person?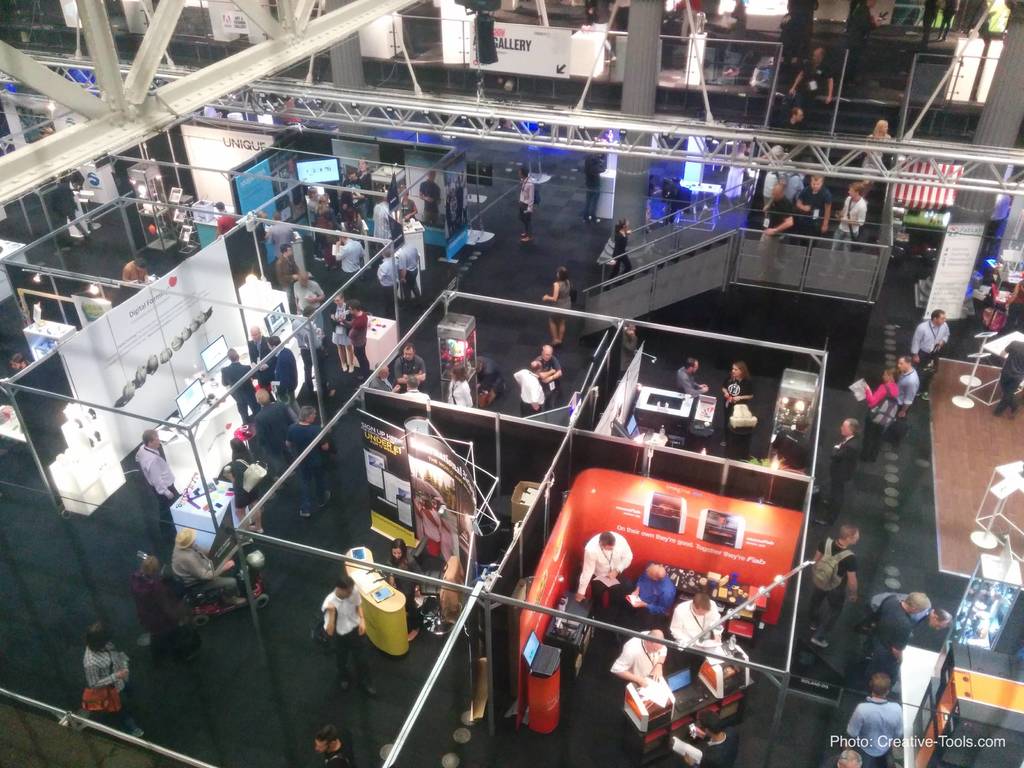
(268, 210, 298, 253)
